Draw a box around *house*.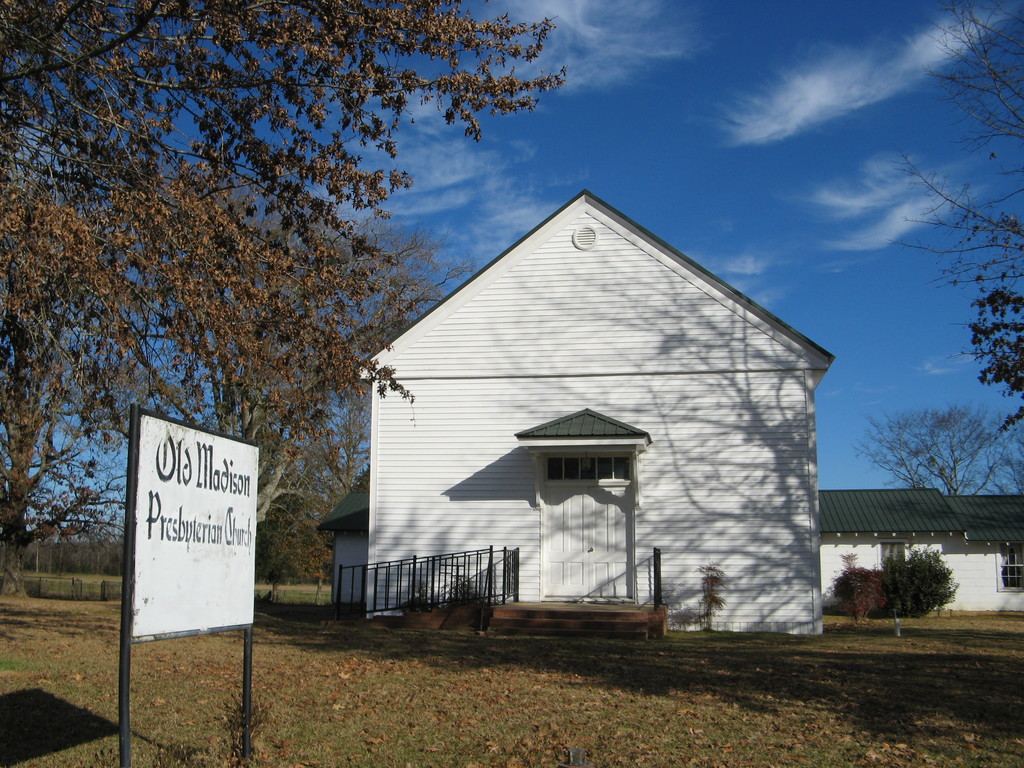
[316, 186, 1023, 636].
